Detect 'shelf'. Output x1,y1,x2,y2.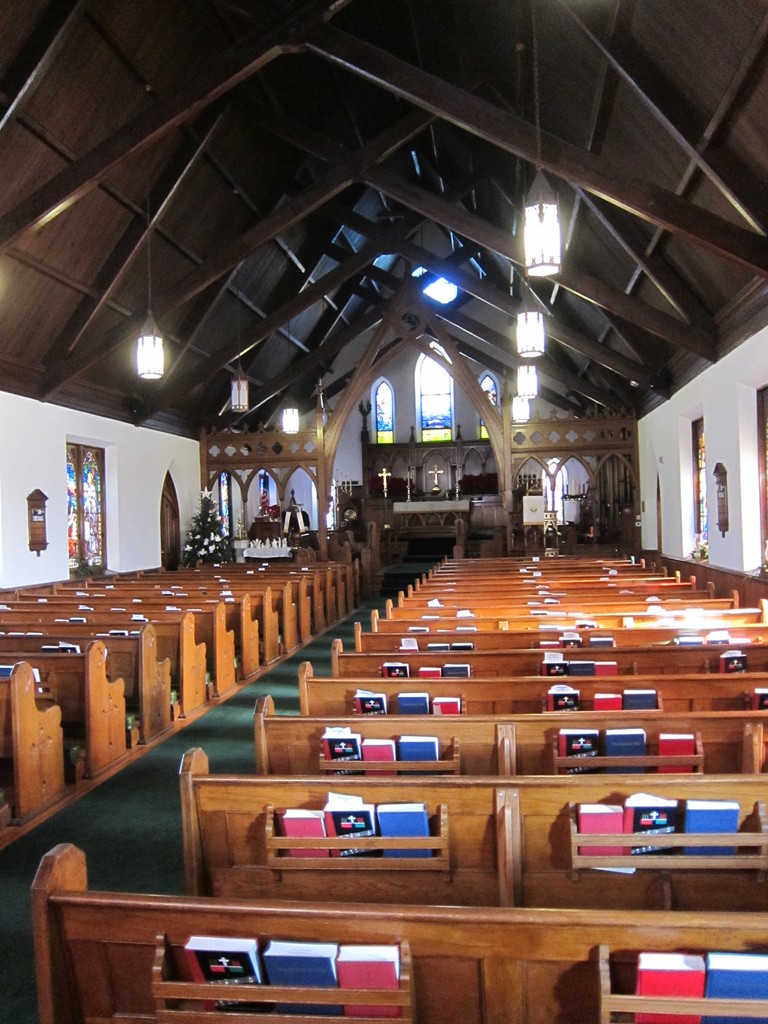
739,722,767,772.
